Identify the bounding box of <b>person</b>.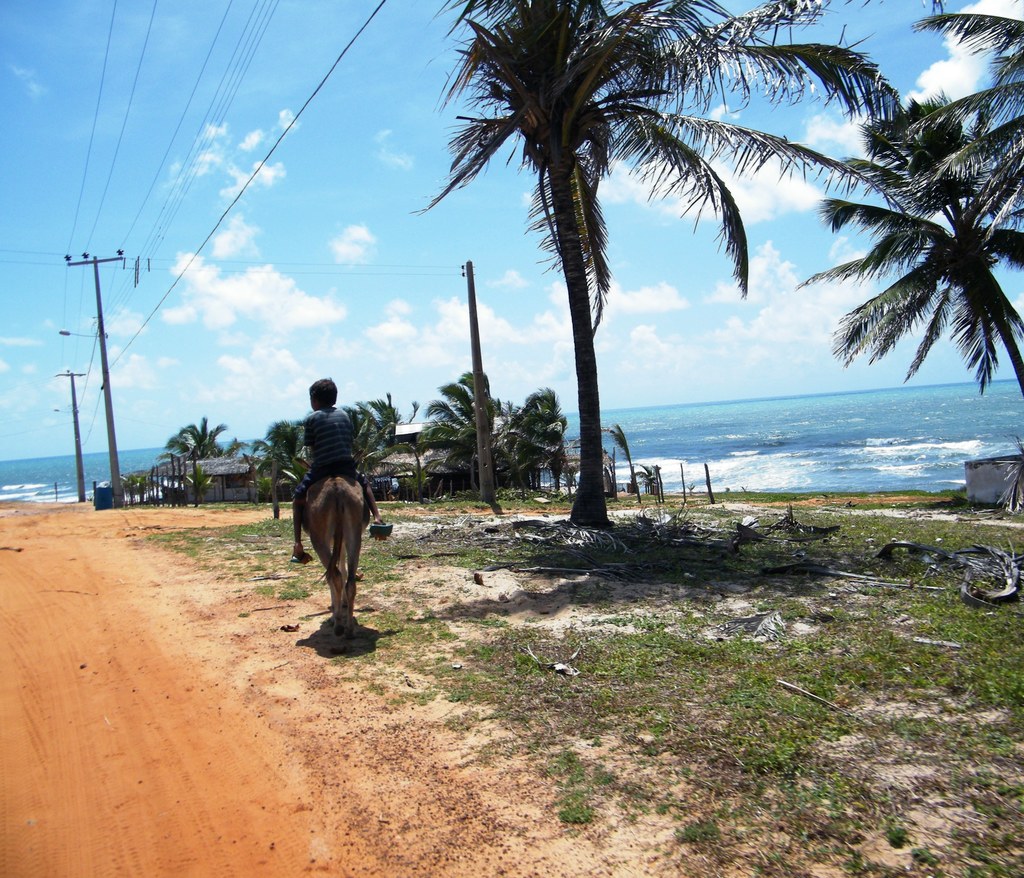
<bbox>293, 379, 396, 563</bbox>.
